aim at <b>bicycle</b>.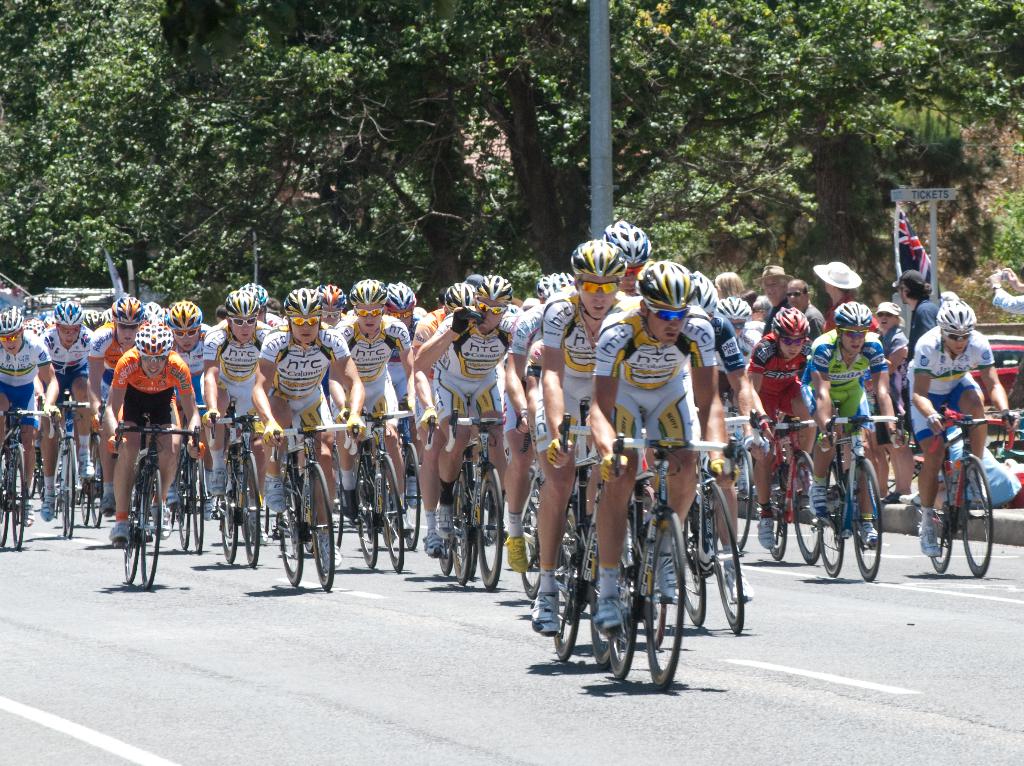
Aimed at box=[546, 425, 611, 678].
